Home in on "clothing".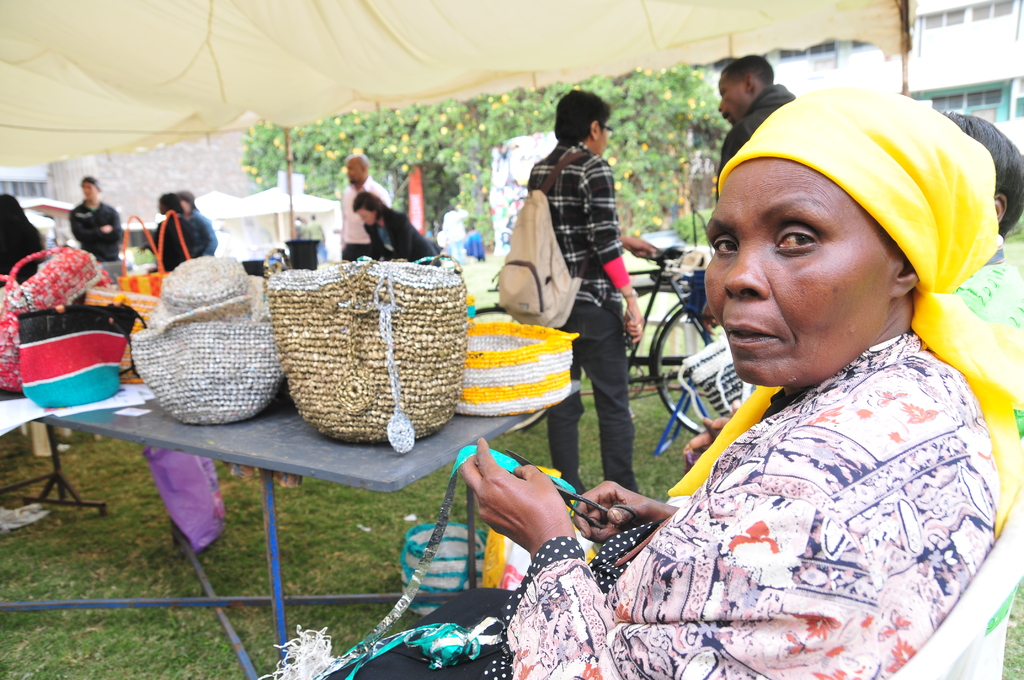
Homed in at region(335, 171, 392, 260).
